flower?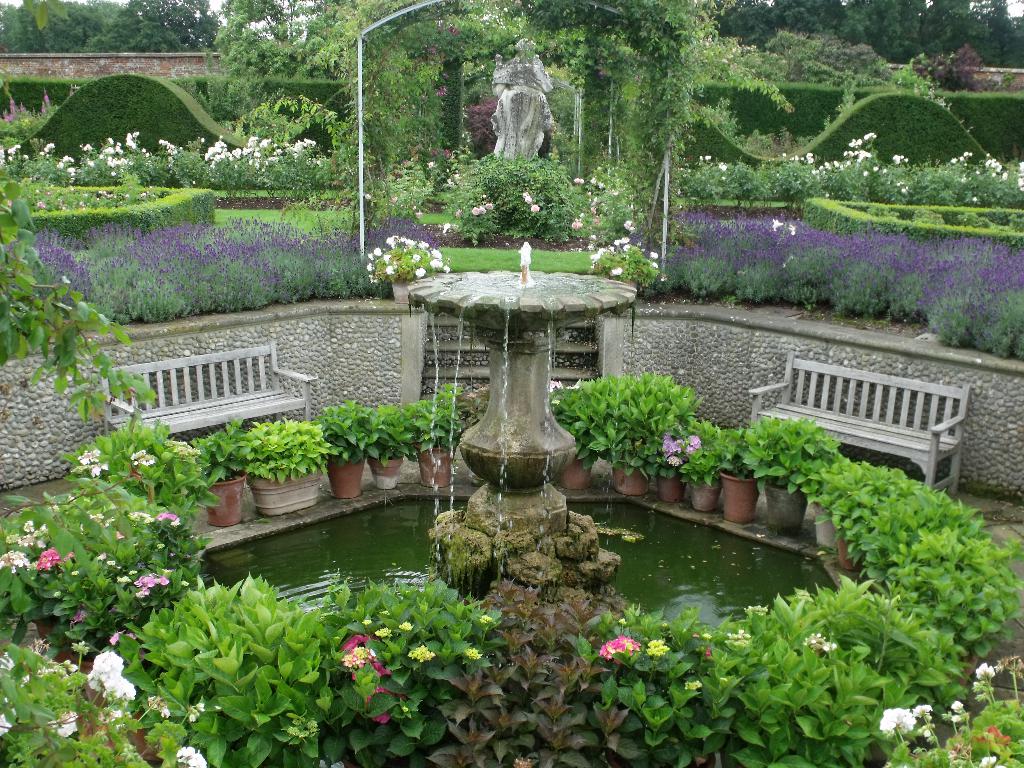
684, 678, 700, 691
